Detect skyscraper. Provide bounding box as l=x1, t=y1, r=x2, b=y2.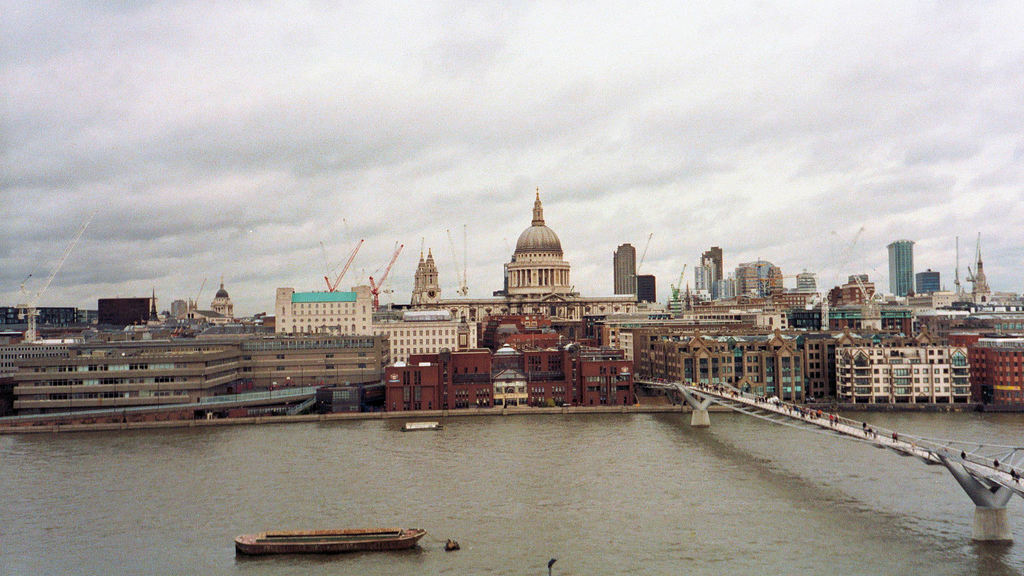
l=890, t=232, r=916, b=298.
